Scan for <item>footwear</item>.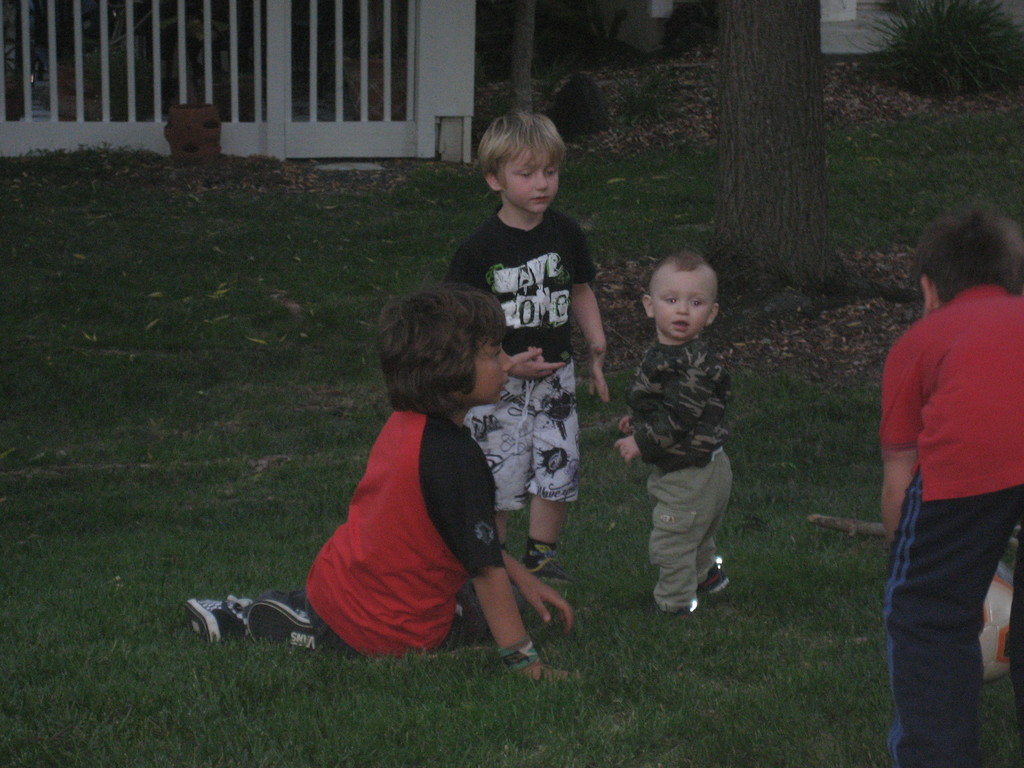
Scan result: 703, 563, 728, 595.
